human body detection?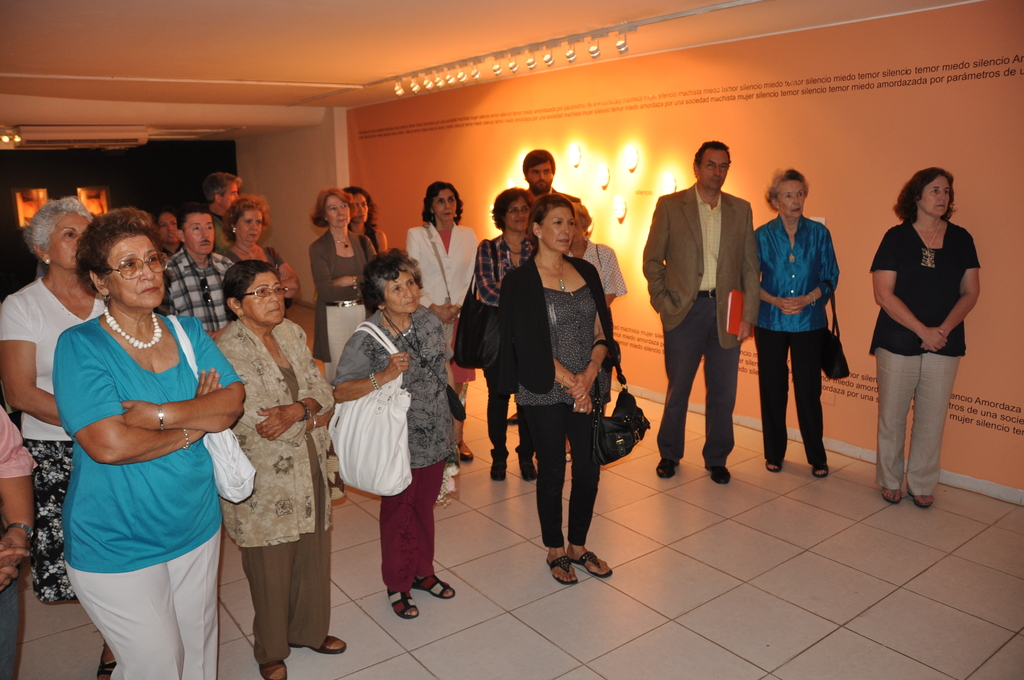
x1=646, y1=191, x2=756, y2=483
